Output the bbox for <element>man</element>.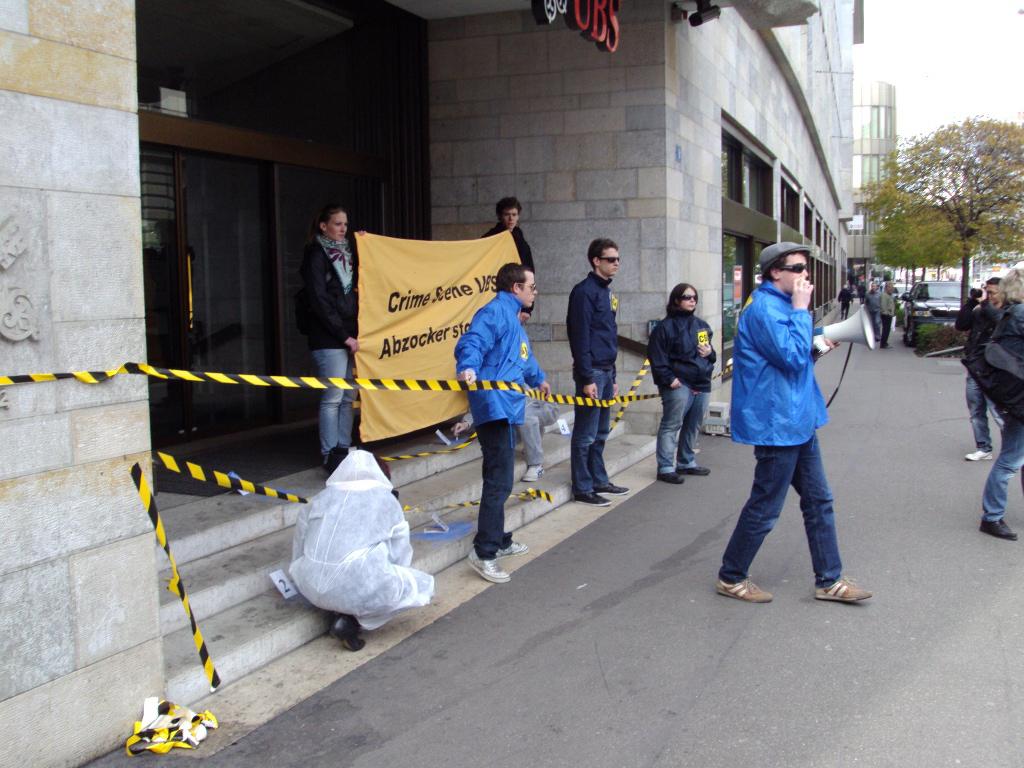
(left=978, top=265, right=1023, bottom=540).
